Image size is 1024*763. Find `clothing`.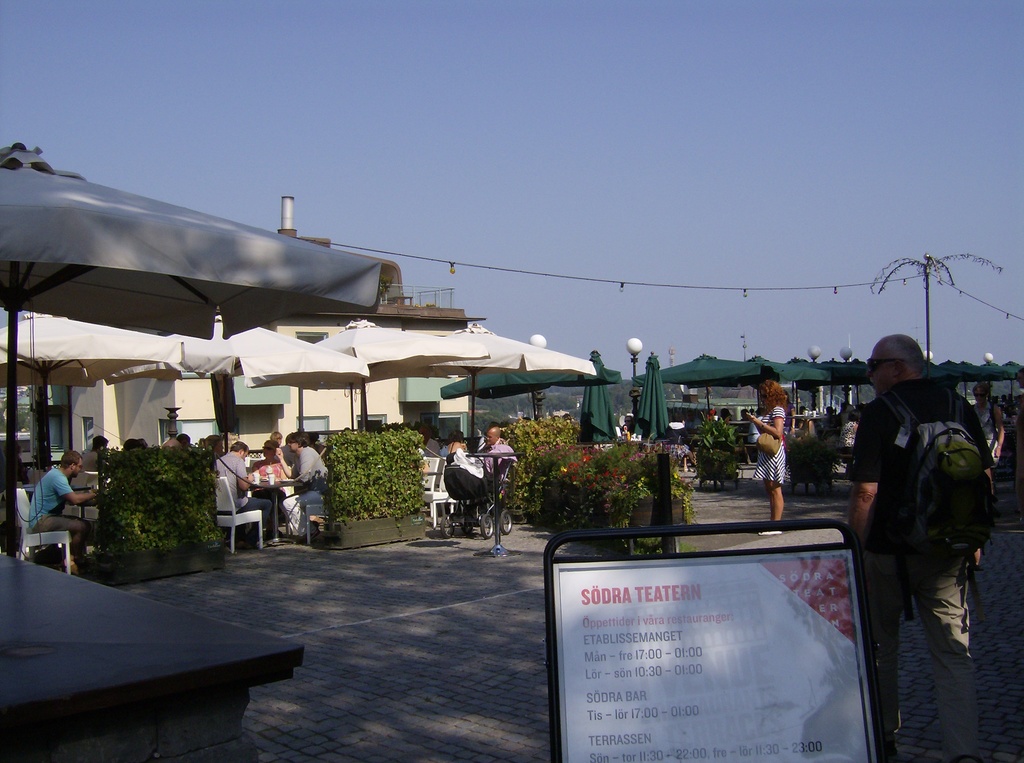
x1=968, y1=402, x2=1002, y2=466.
